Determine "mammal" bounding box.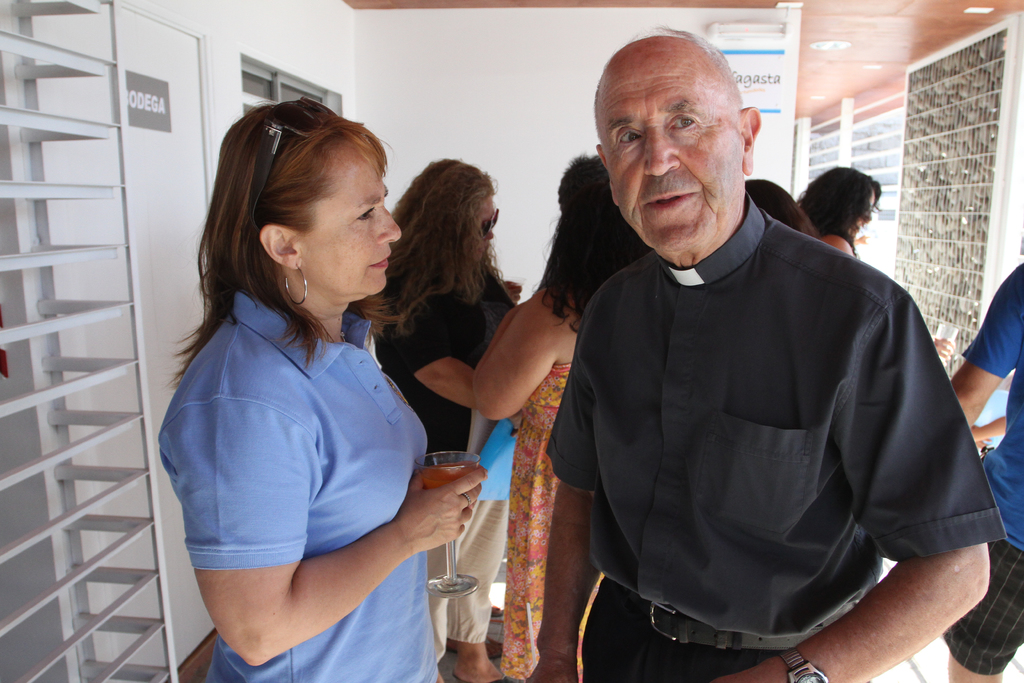
Determined: l=812, t=167, r=888, b=263.
